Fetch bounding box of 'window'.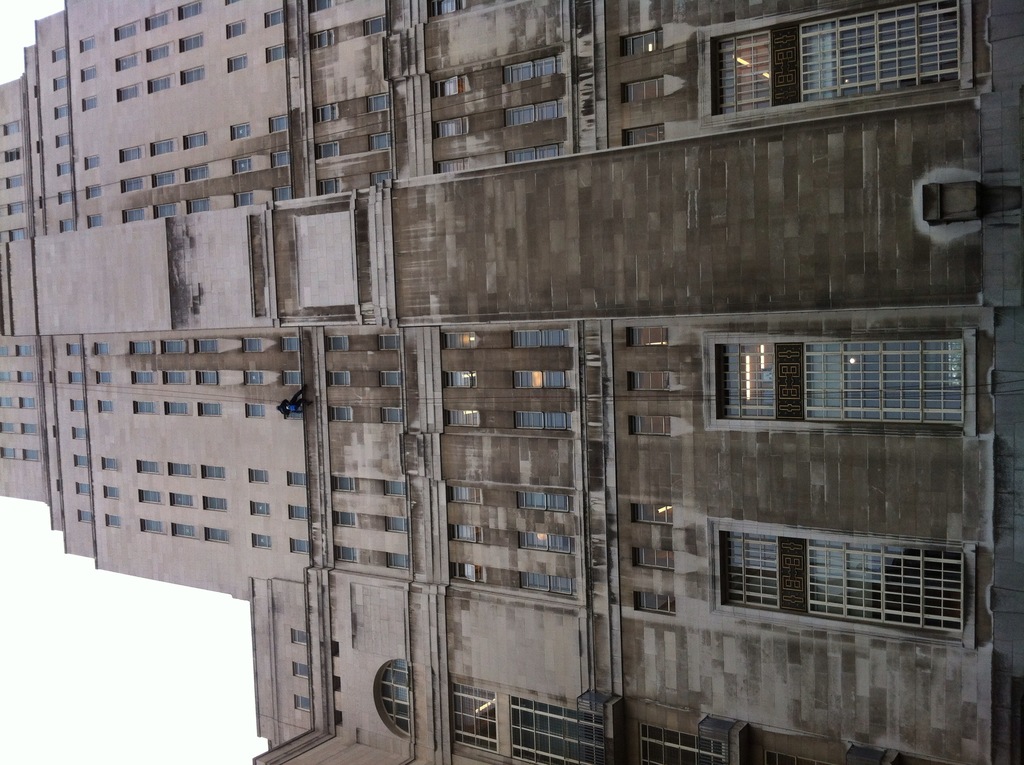
Bbox: 384/480/404/492.
